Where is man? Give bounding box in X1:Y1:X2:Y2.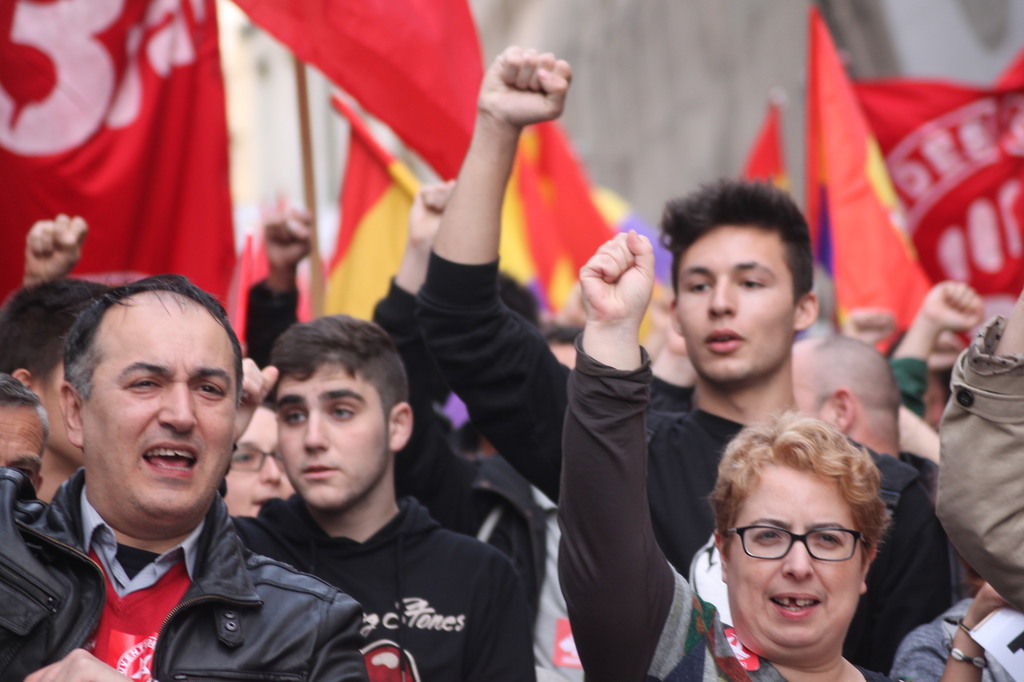
0:280:311:676.
